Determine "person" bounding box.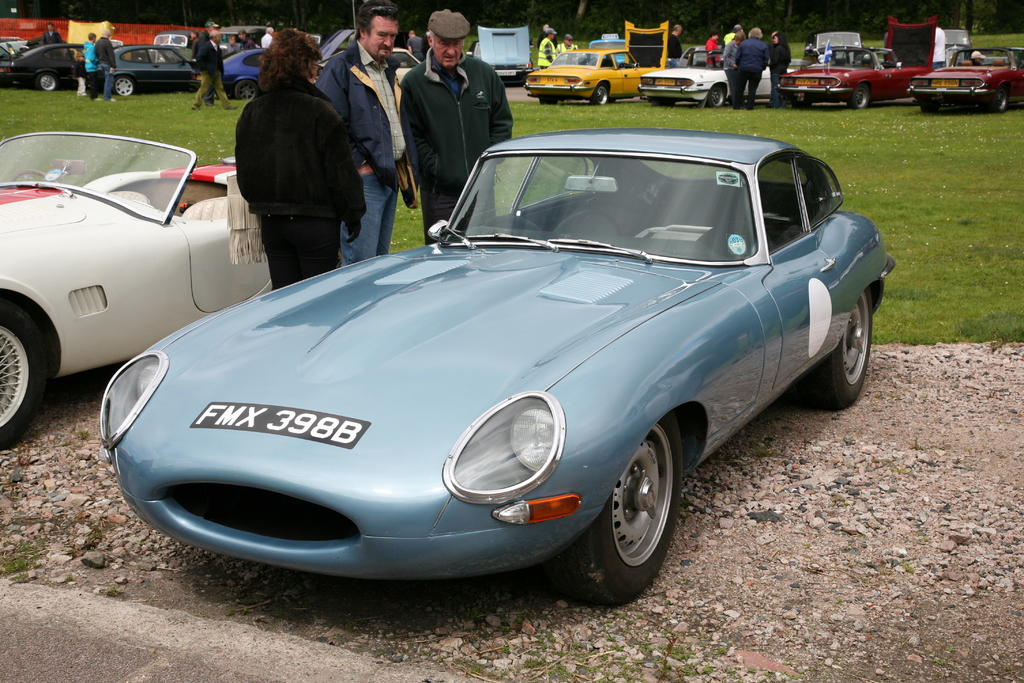
Determined: 81,33,97,99.
